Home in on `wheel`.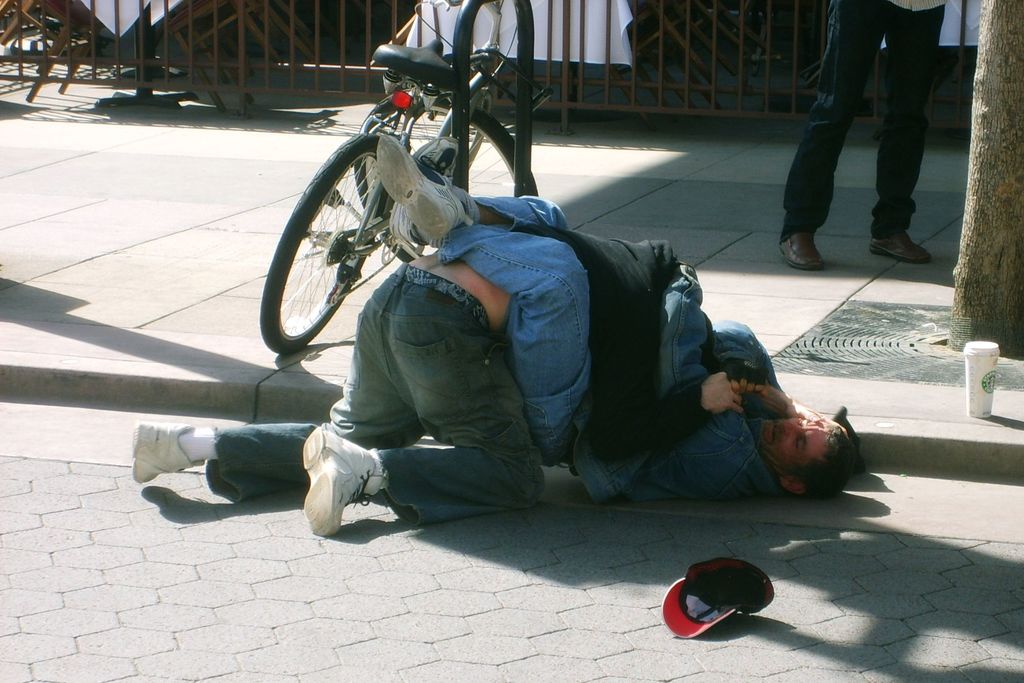
Homed in at bbox(356, 92, 540, 263).
